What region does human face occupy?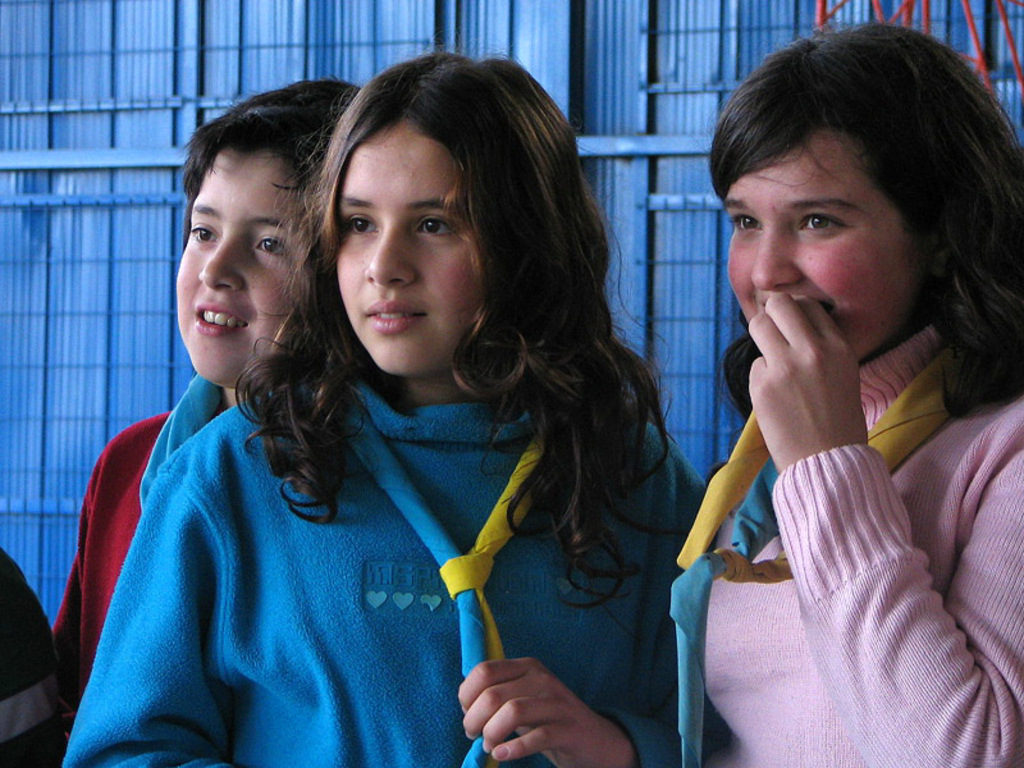
173, 148, 310, 384.
